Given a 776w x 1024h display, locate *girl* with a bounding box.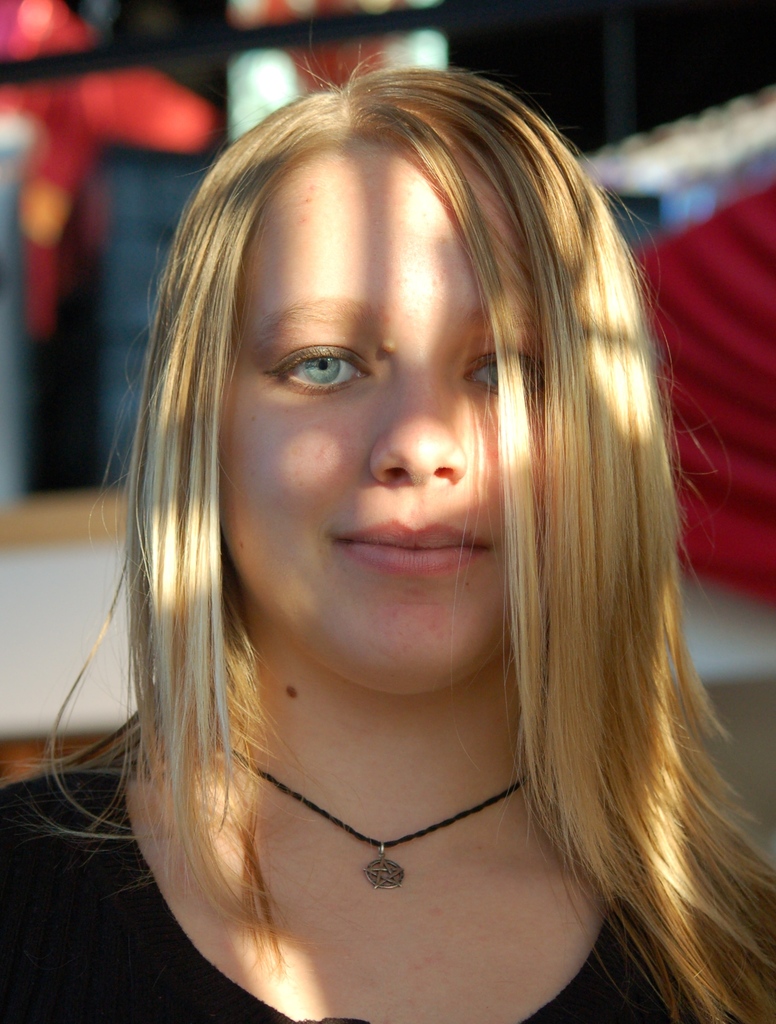
Located: <region>0, 42, 775, 1023</region>.
